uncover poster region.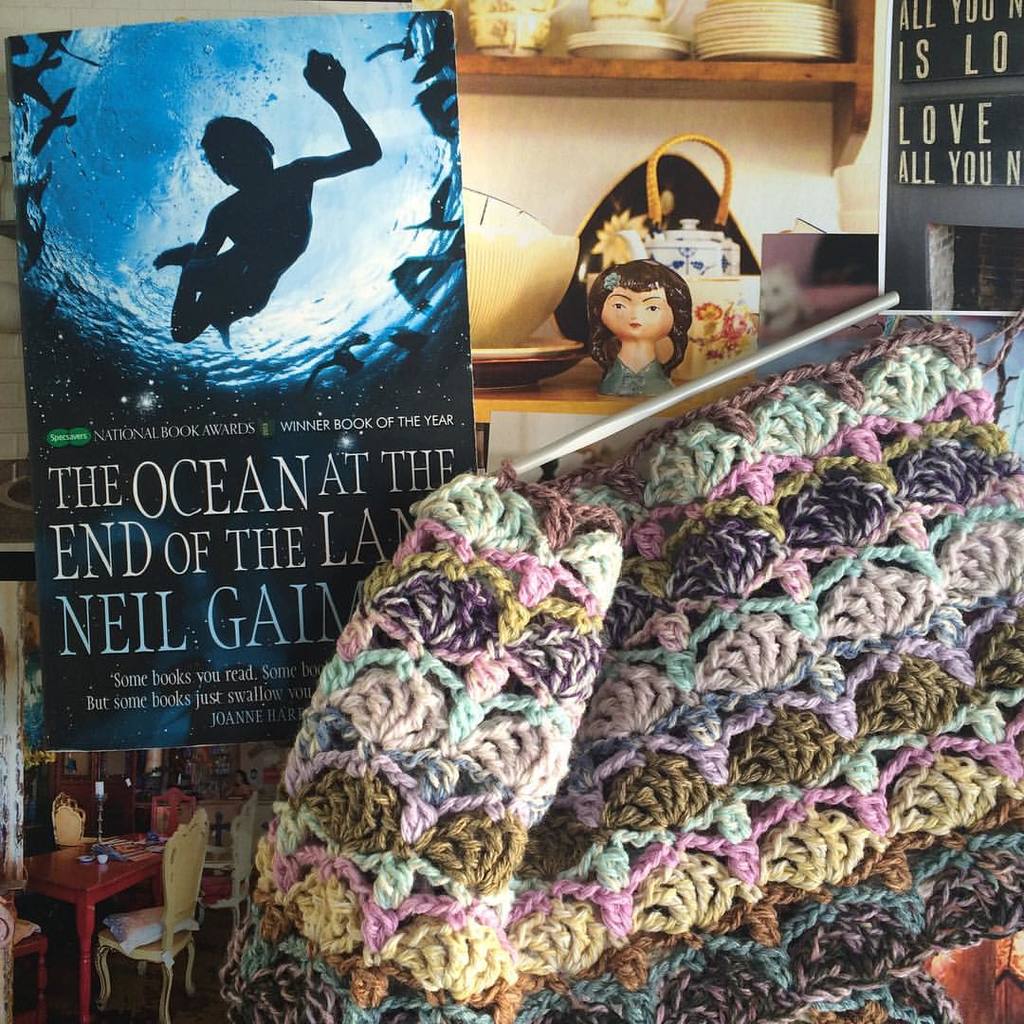
Uncovered: [883, 0, 1023, 319].
